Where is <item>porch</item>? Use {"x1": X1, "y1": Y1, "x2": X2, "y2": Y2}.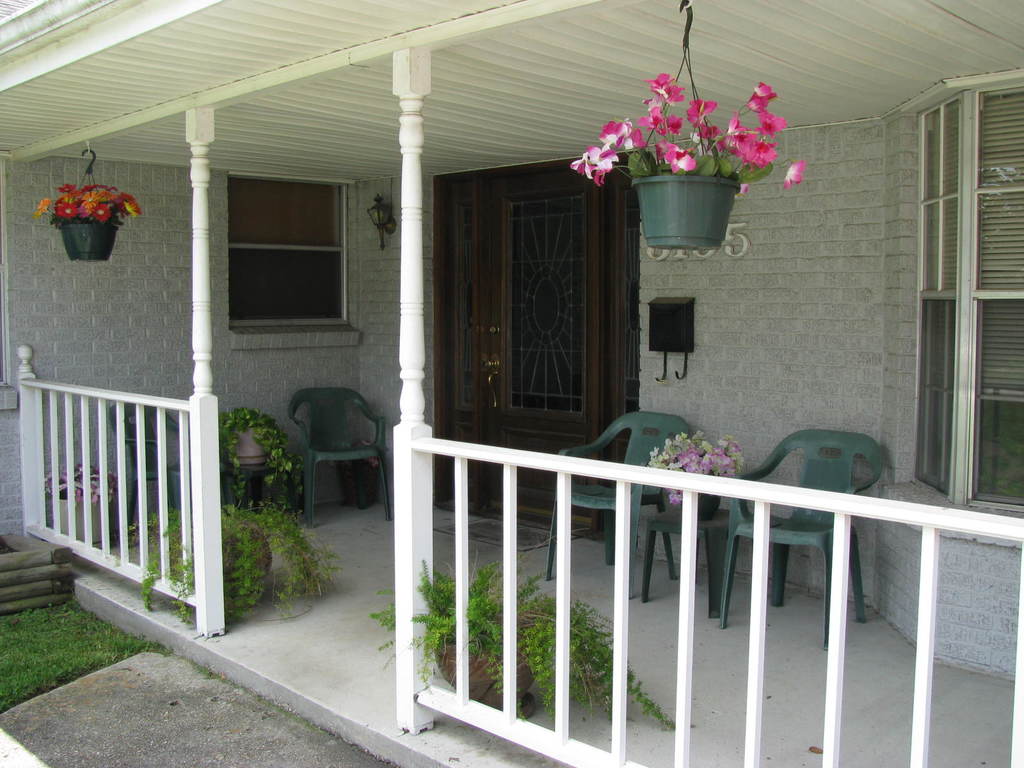
{"x1": 16, "y1": 342, "x2": 1023, "y2": 767}.
